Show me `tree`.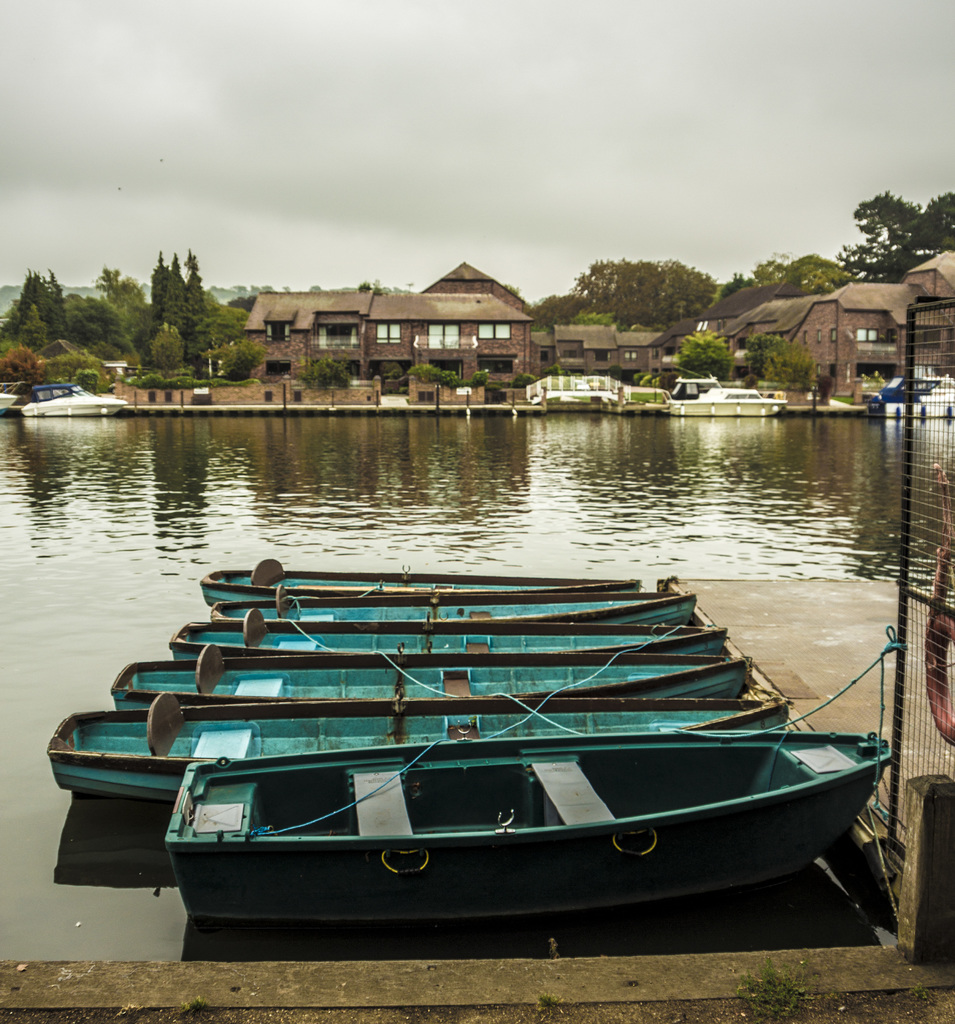
`tree` is here: <box>575,256,662,324</box>.
